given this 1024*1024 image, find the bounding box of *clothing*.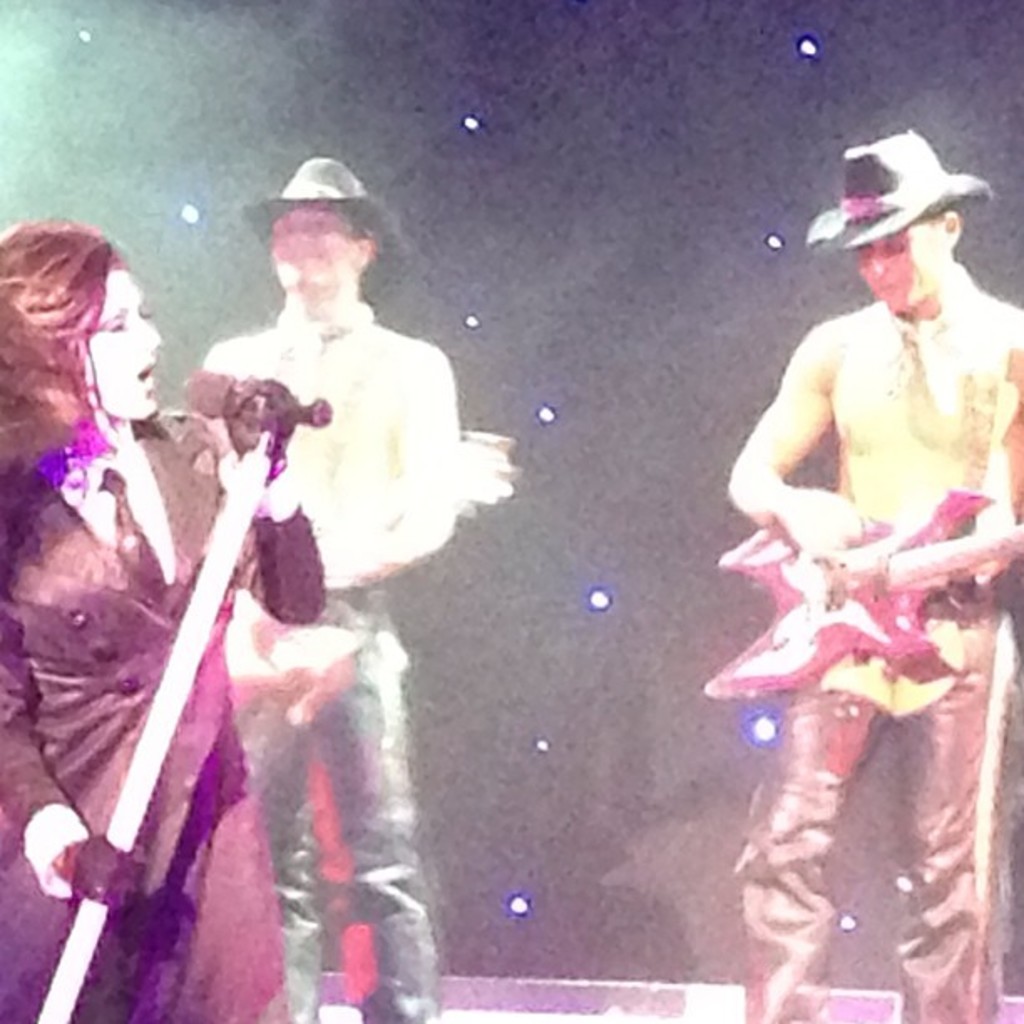
BBox(42, 310, 251, 947).
